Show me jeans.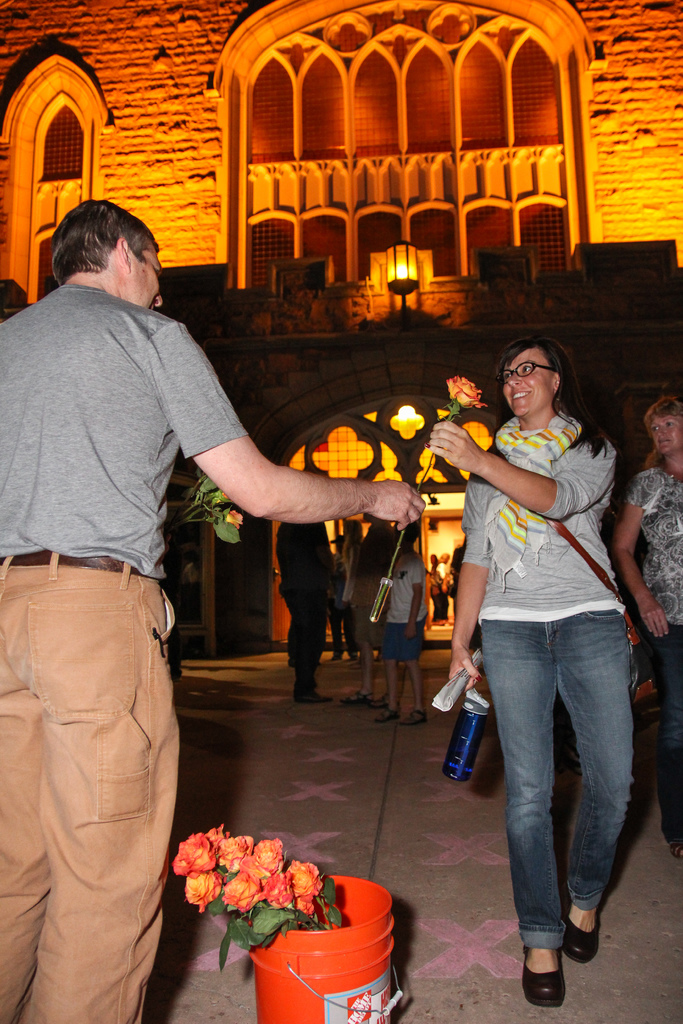
jeans is here: 473,608,644,982.
